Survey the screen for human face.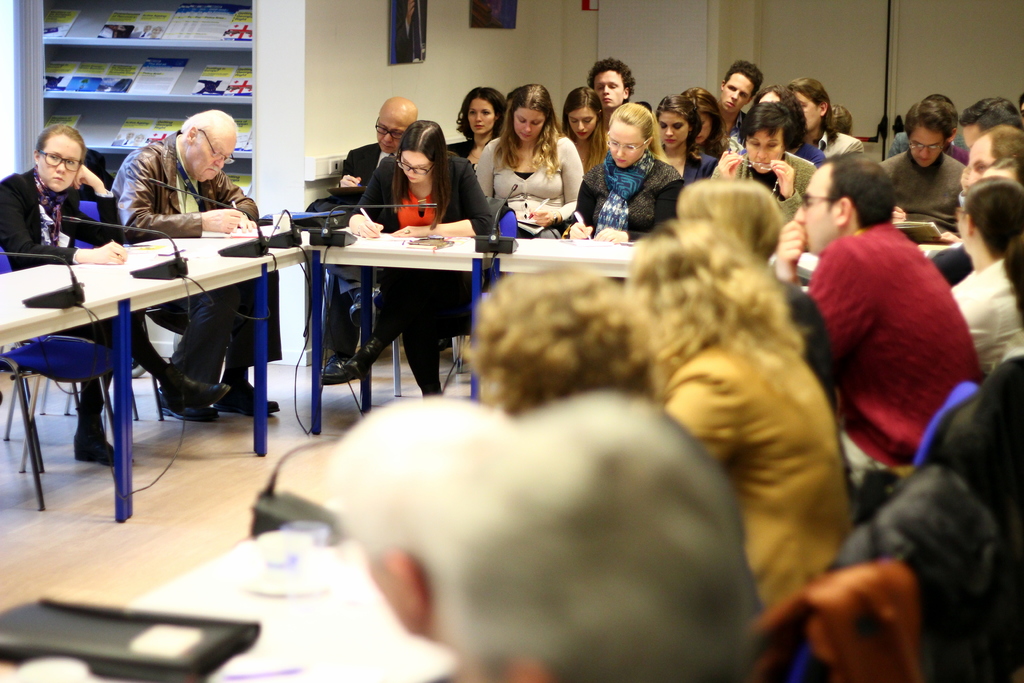
Survey found: region(186, 126, 236, 182).
